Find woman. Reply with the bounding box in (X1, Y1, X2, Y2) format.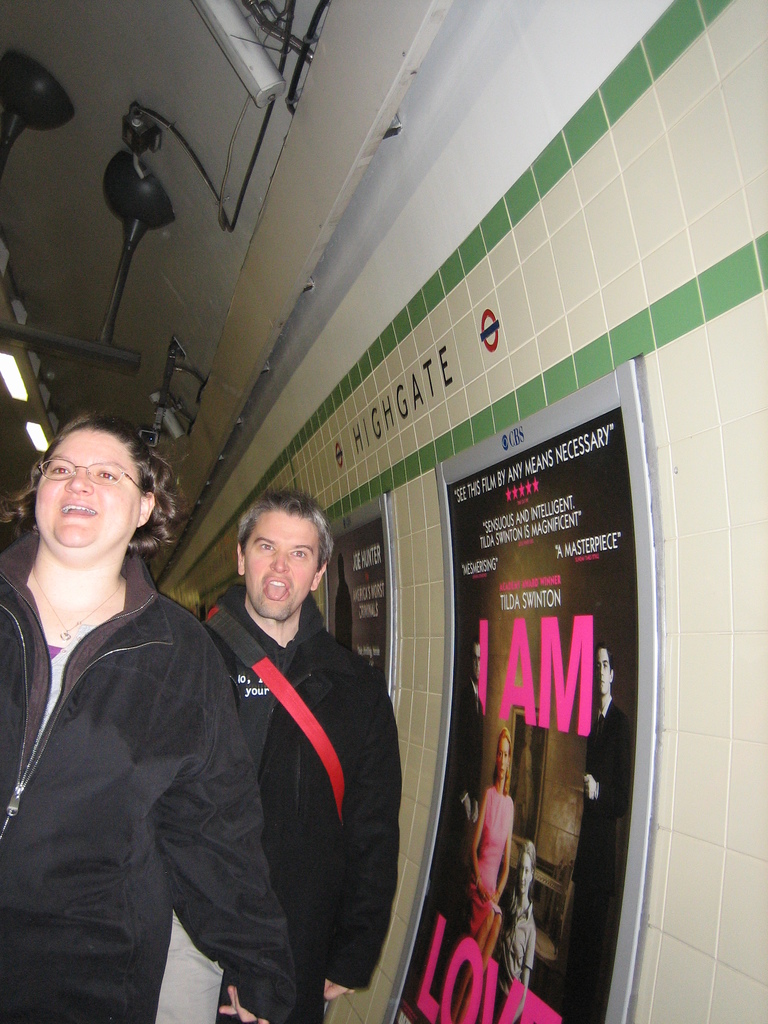
(0, 411, 292, 1023).
